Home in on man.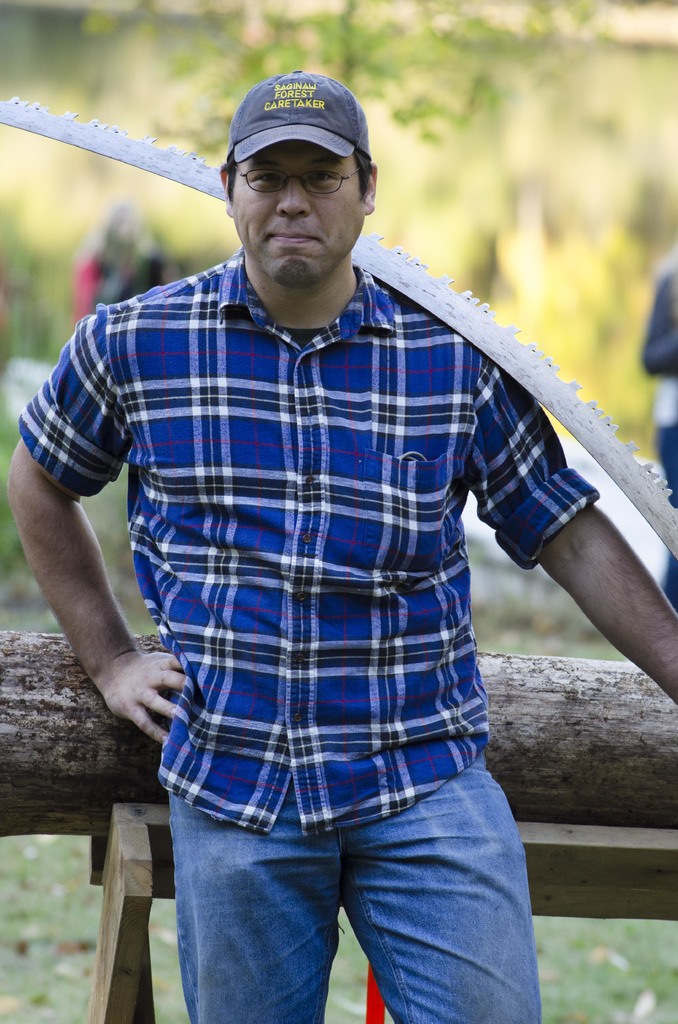
Homed in at 5/67/677/1023.
